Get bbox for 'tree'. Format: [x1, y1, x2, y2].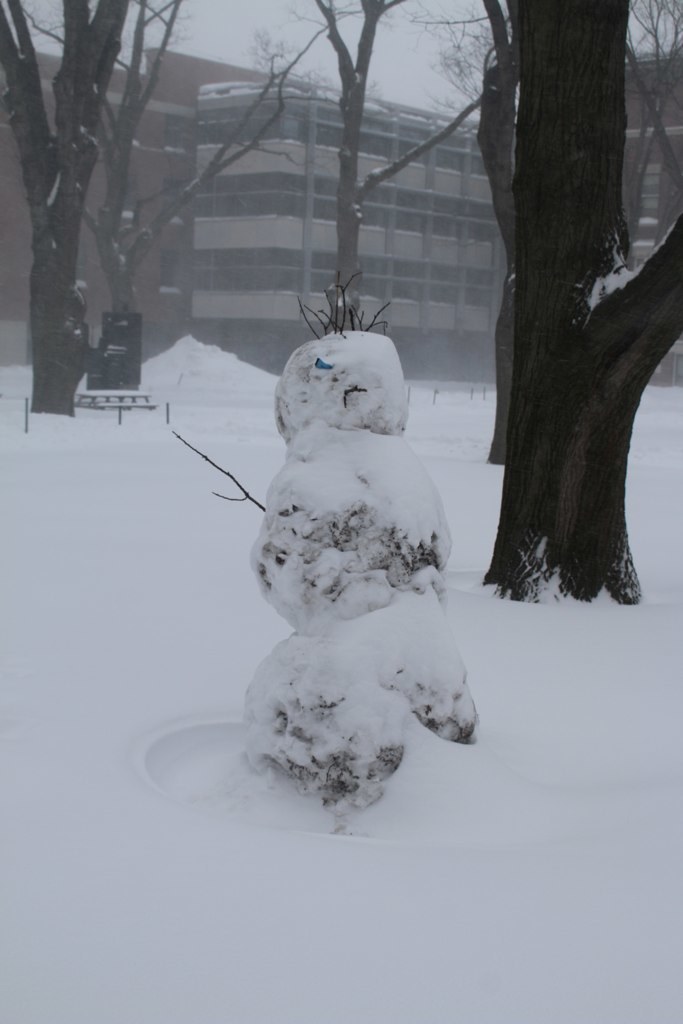
[614, 0, 682, 256].
